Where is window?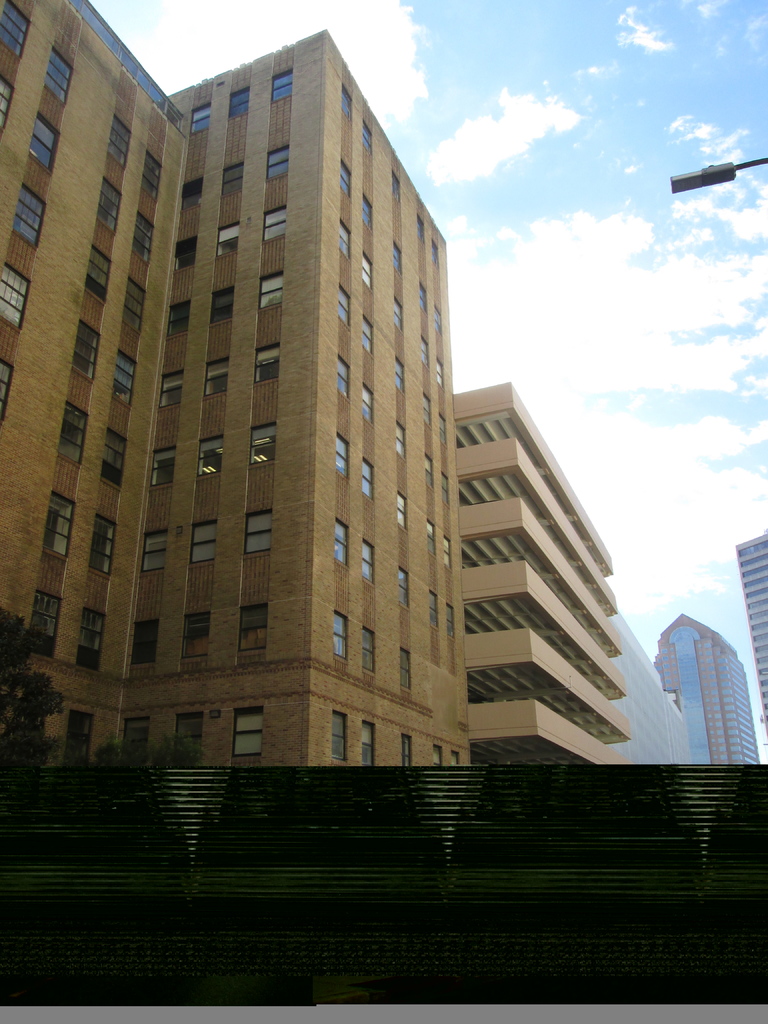
[x1=424, y1=403, x2=432, y2=424].
